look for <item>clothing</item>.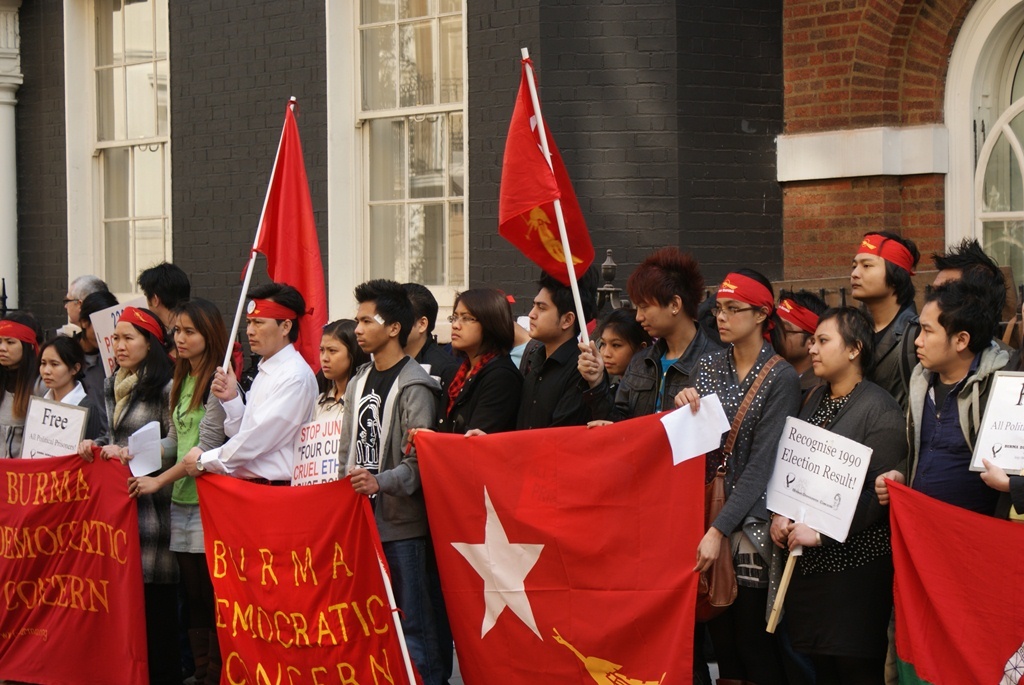
Found: box(684, 340, 807, 676).
